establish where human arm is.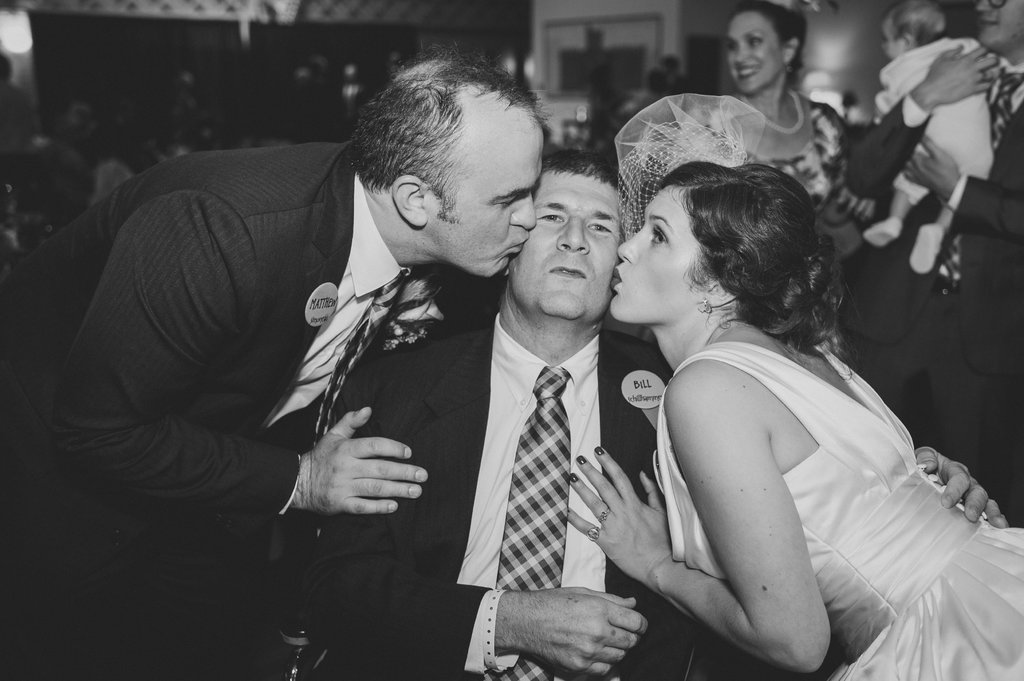
Established at bbox(298, 356, 645, 676).
